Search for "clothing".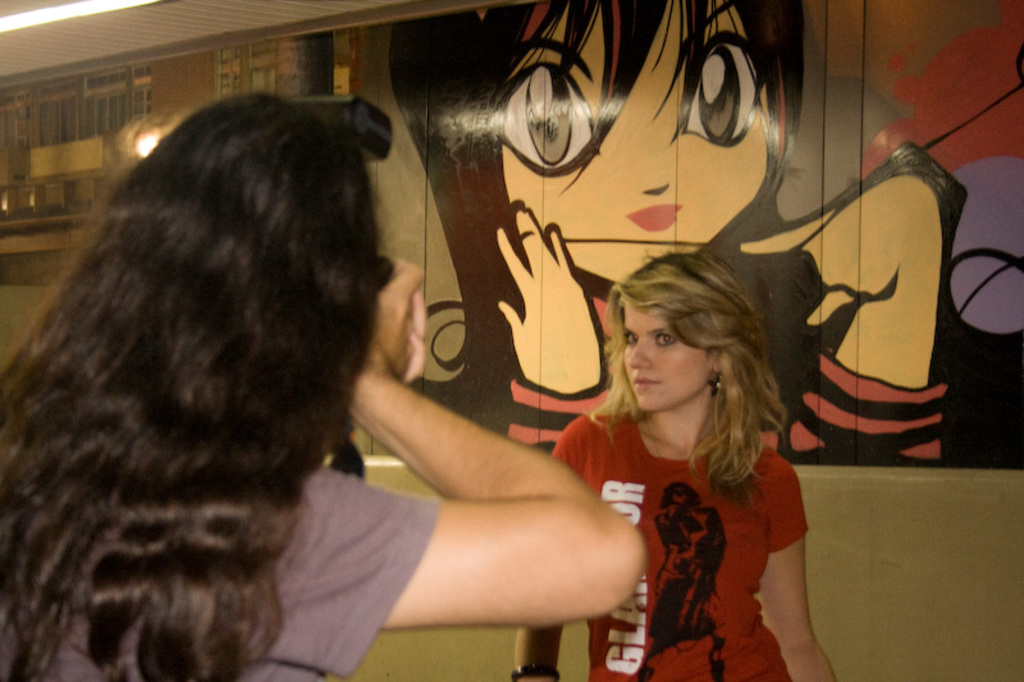
Found at detection(5, 454, 445, 681).
